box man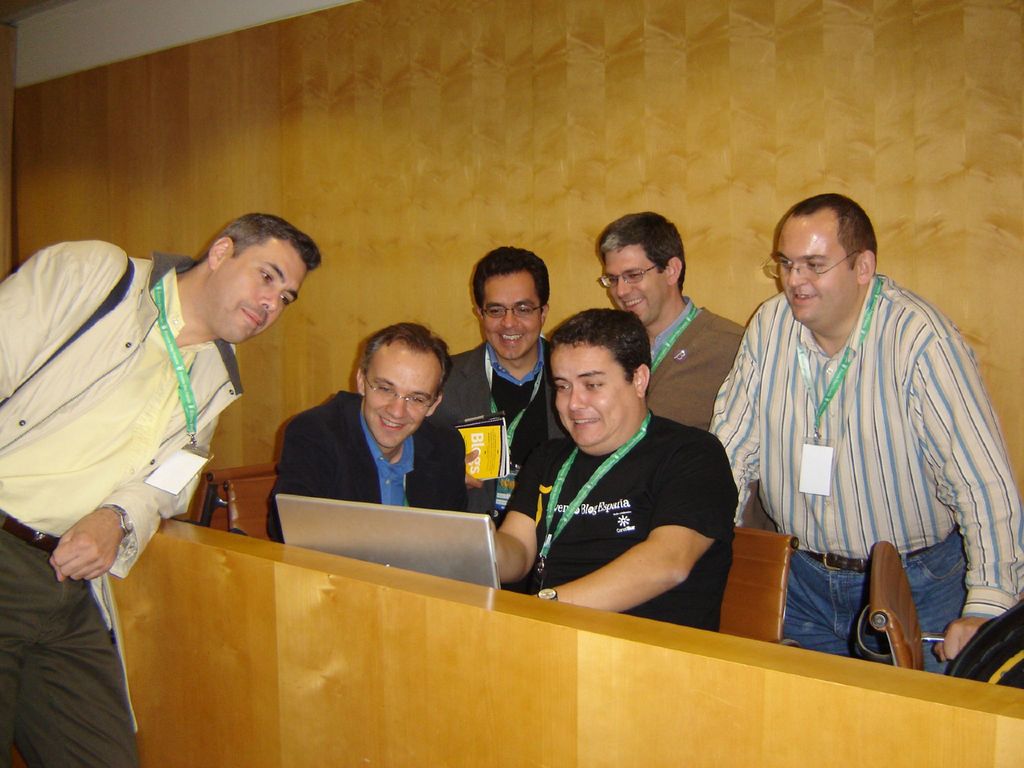
box=[265, 325, 481, 554]
